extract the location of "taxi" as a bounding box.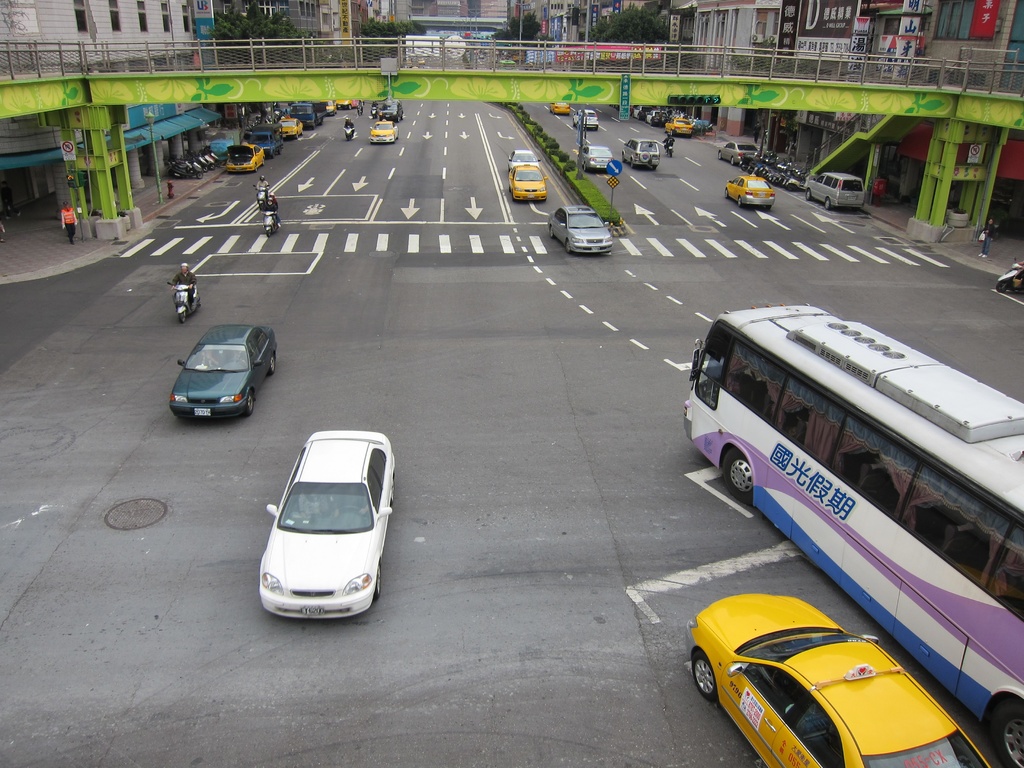
Rect(550, 99, 568, 116).
